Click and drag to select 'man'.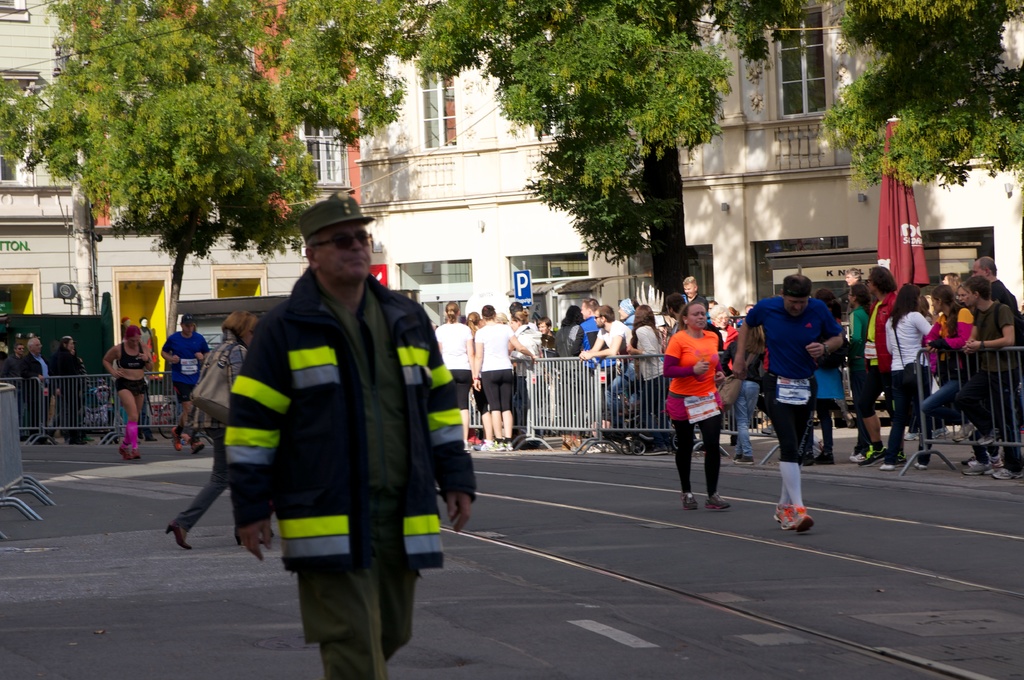
Selection: box=[210, 202, 460, 656].
